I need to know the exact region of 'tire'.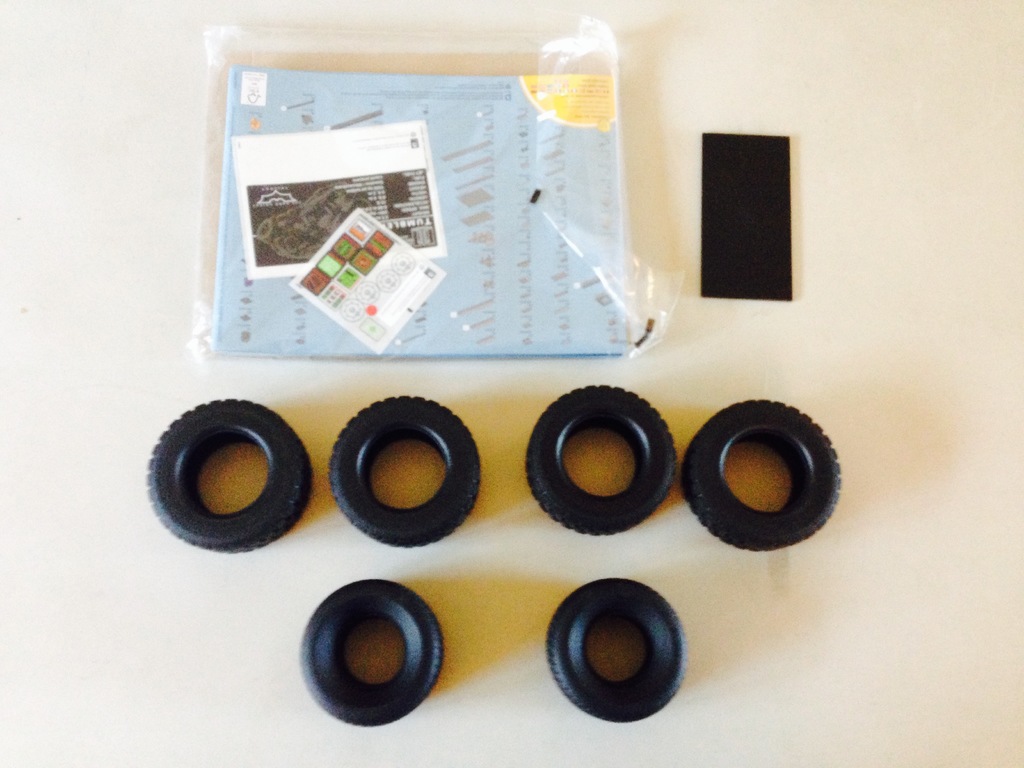
Region: <region>298, 579, 445, 726</region>.
